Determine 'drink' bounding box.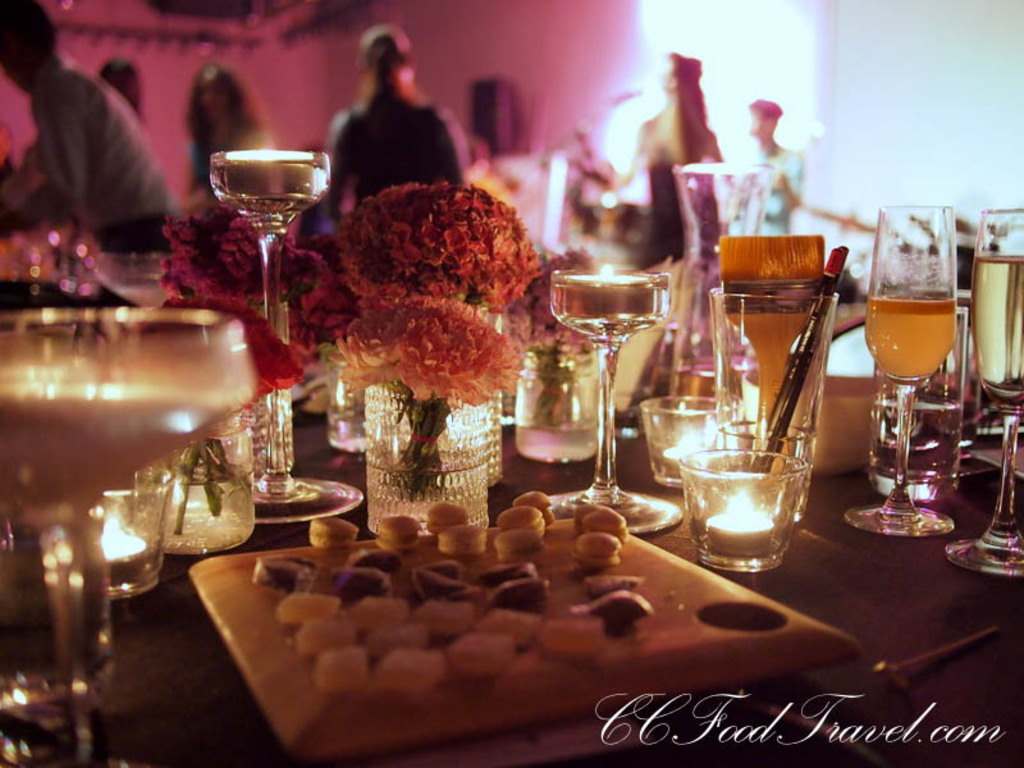
Determined: (x1=0, y1=380, x2=243, y2=508).
